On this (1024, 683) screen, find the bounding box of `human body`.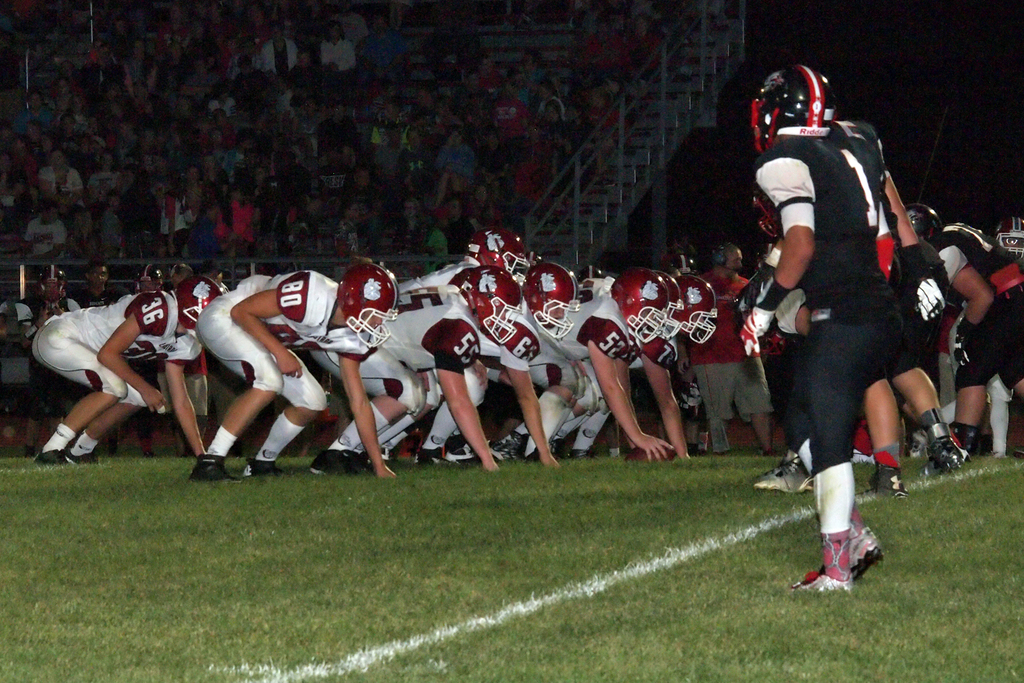
Bounding box: x1=186 y1=252 x2=397 y2=481.
